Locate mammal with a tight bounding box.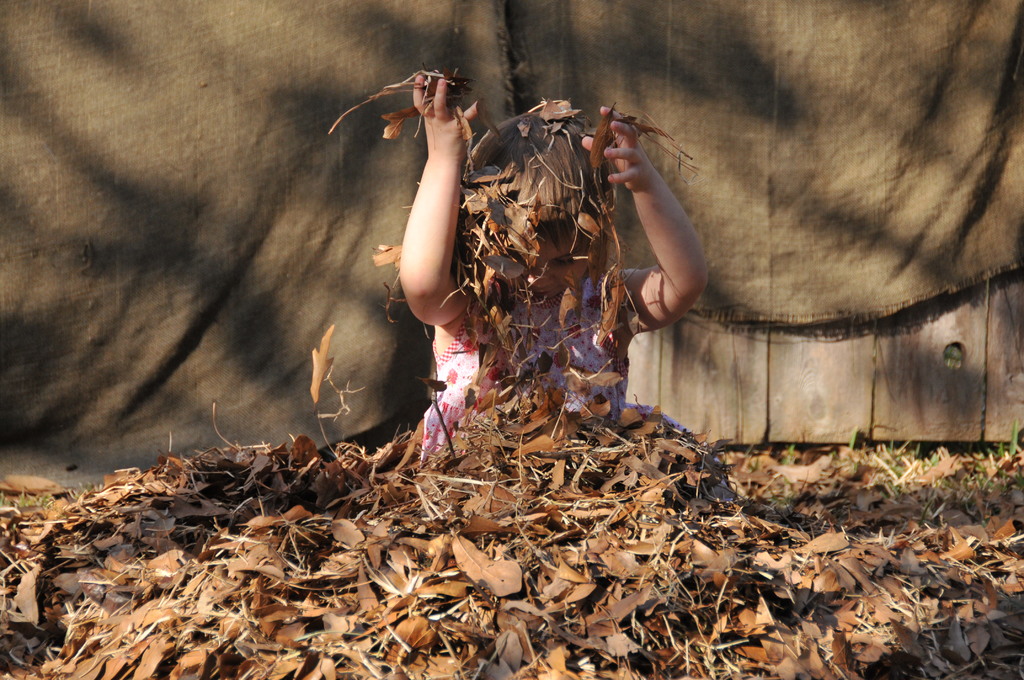
box(396, 67, 732, 495).
